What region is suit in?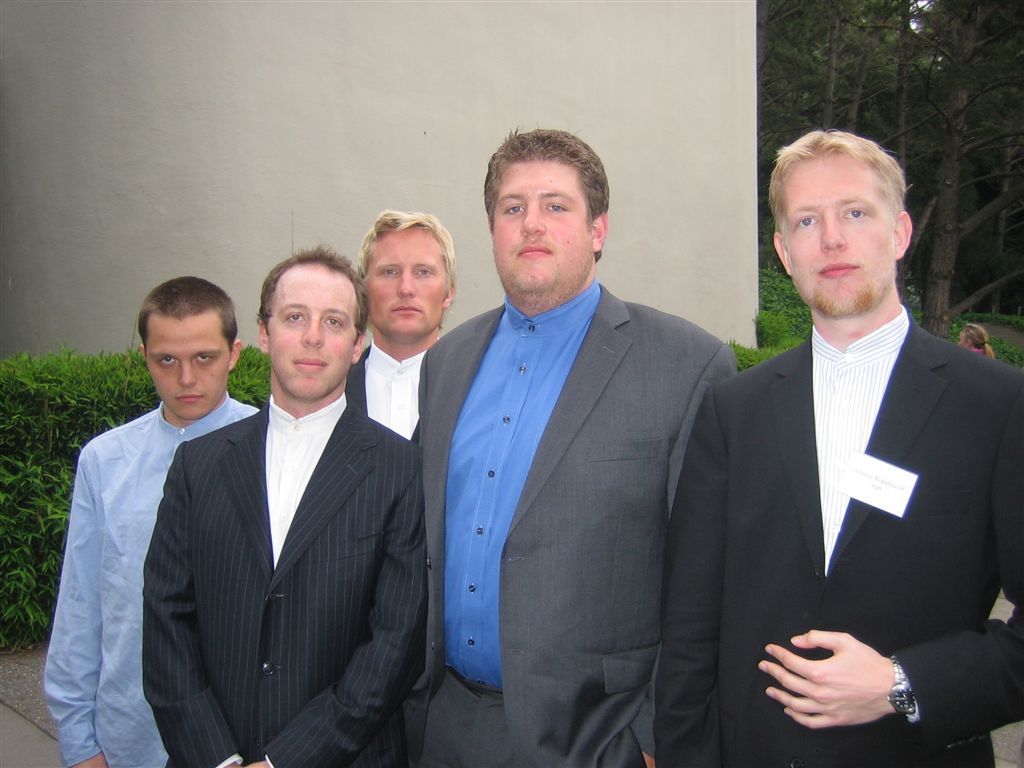
[418, 274, 737, 767].
